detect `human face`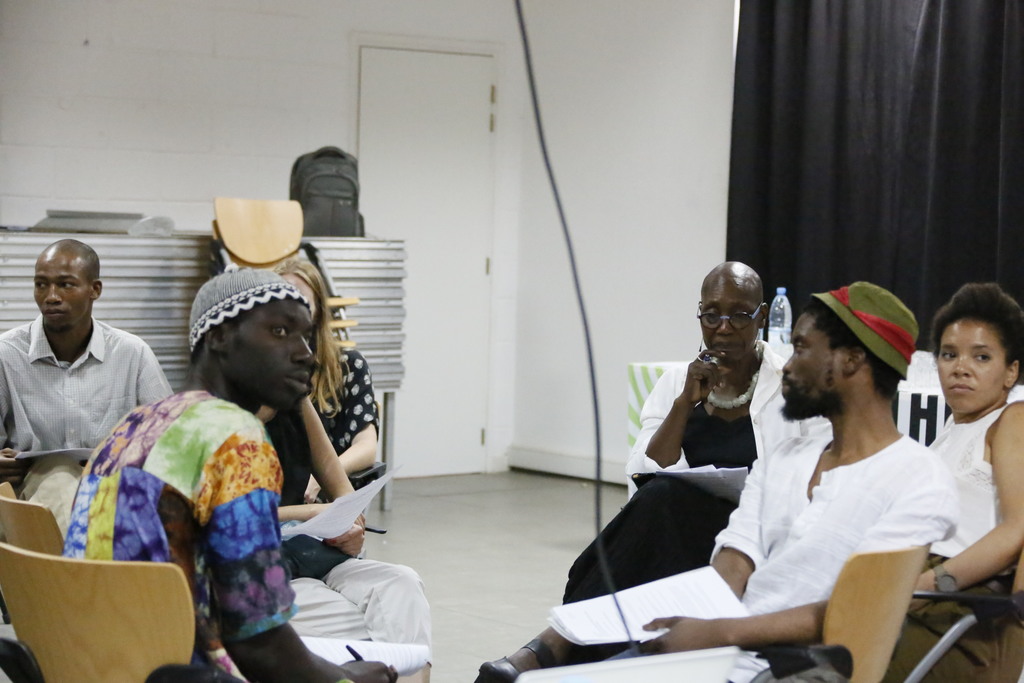
x1=229 y1=296 x2=319 y2=409
